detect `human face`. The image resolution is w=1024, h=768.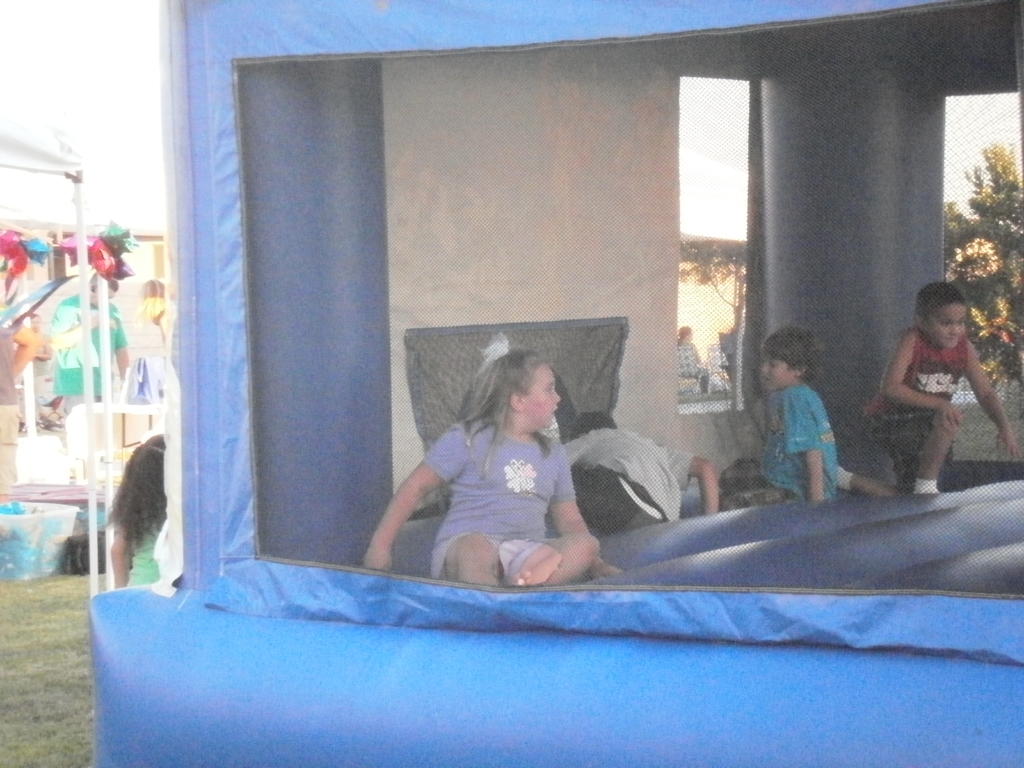
x1=916, y1=298, x2=965, y2=344.
